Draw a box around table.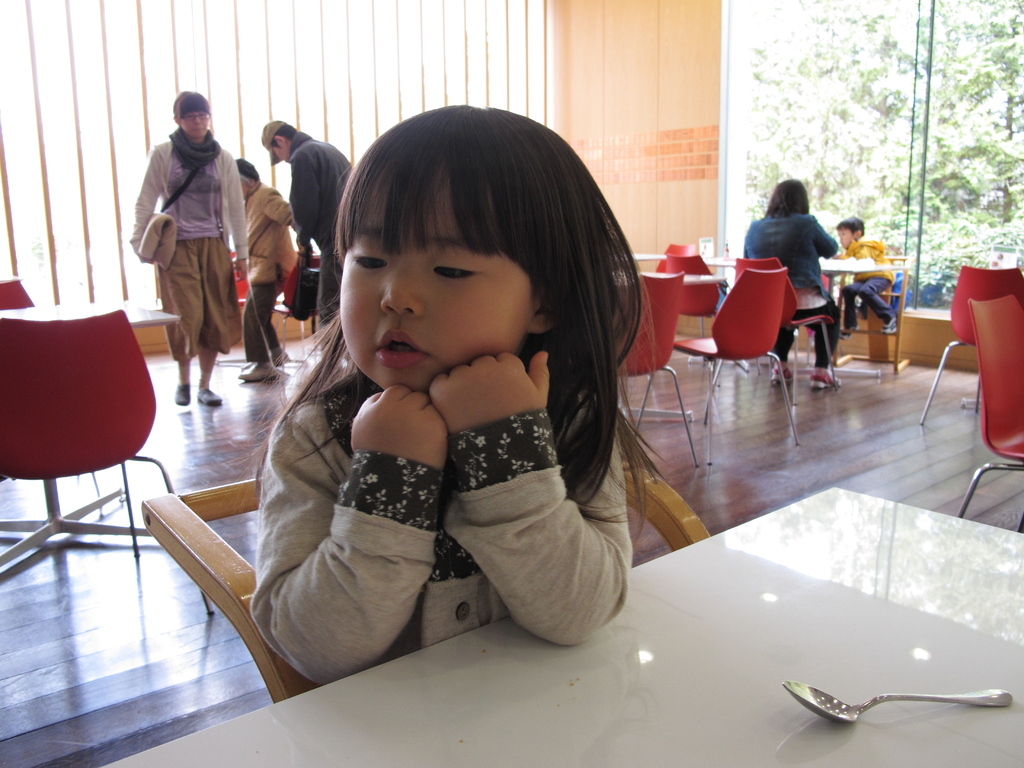
[left=97, top=491, right=1023, bottom=767].
